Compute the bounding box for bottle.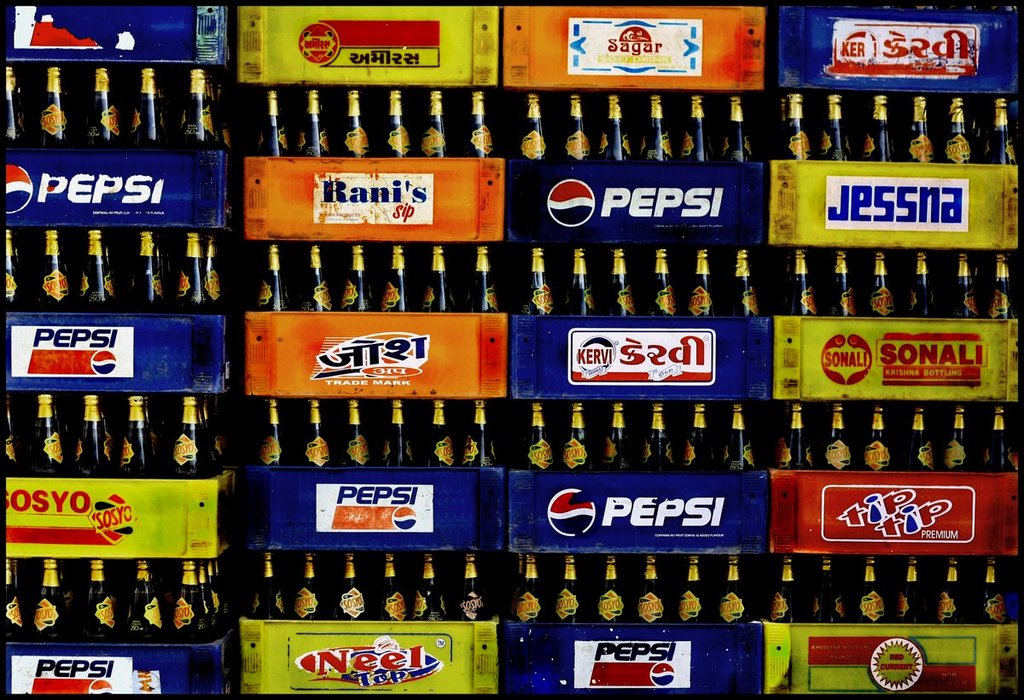
box(258, 394, 292, 470).
